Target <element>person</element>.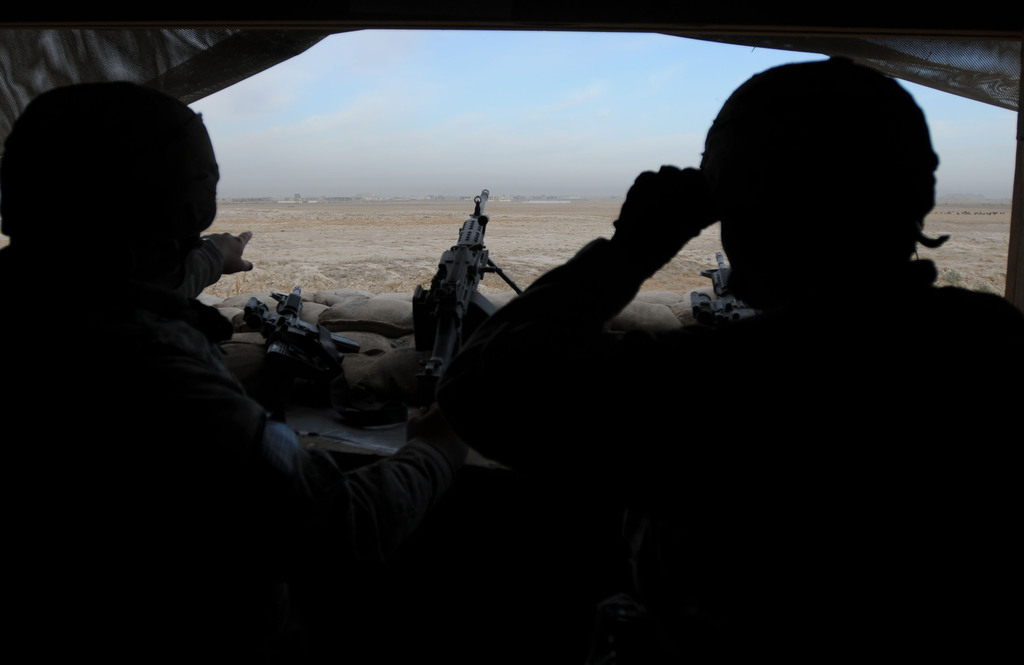
Target region: 439/56/1023/664.
